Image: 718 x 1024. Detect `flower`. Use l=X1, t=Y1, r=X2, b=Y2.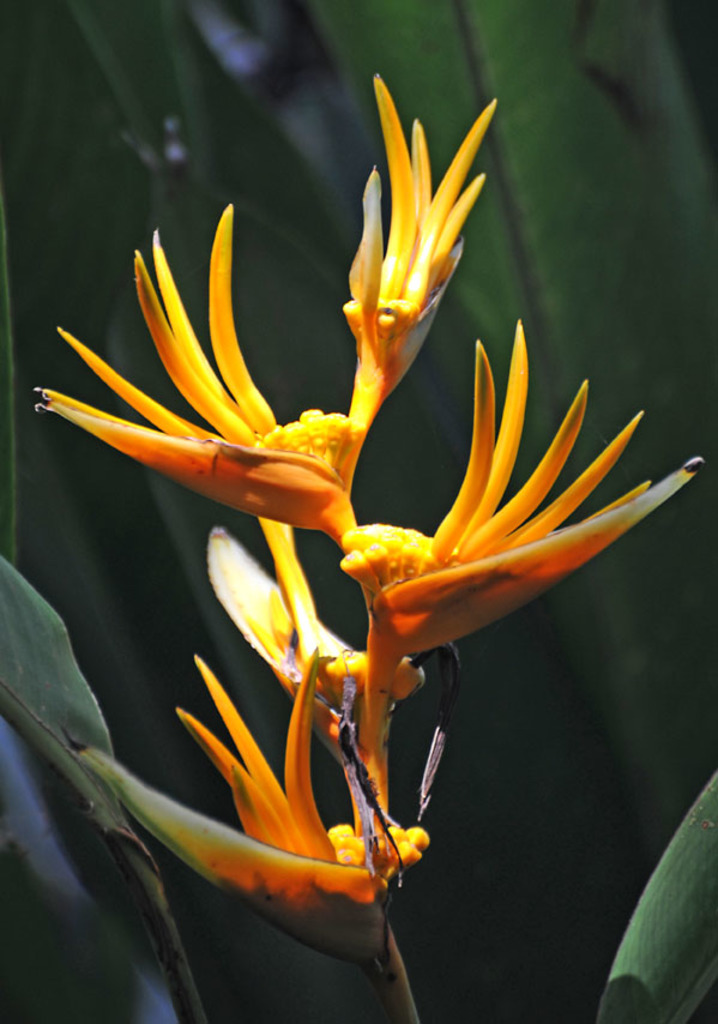
l=342, t=68, r=497, b=381.
